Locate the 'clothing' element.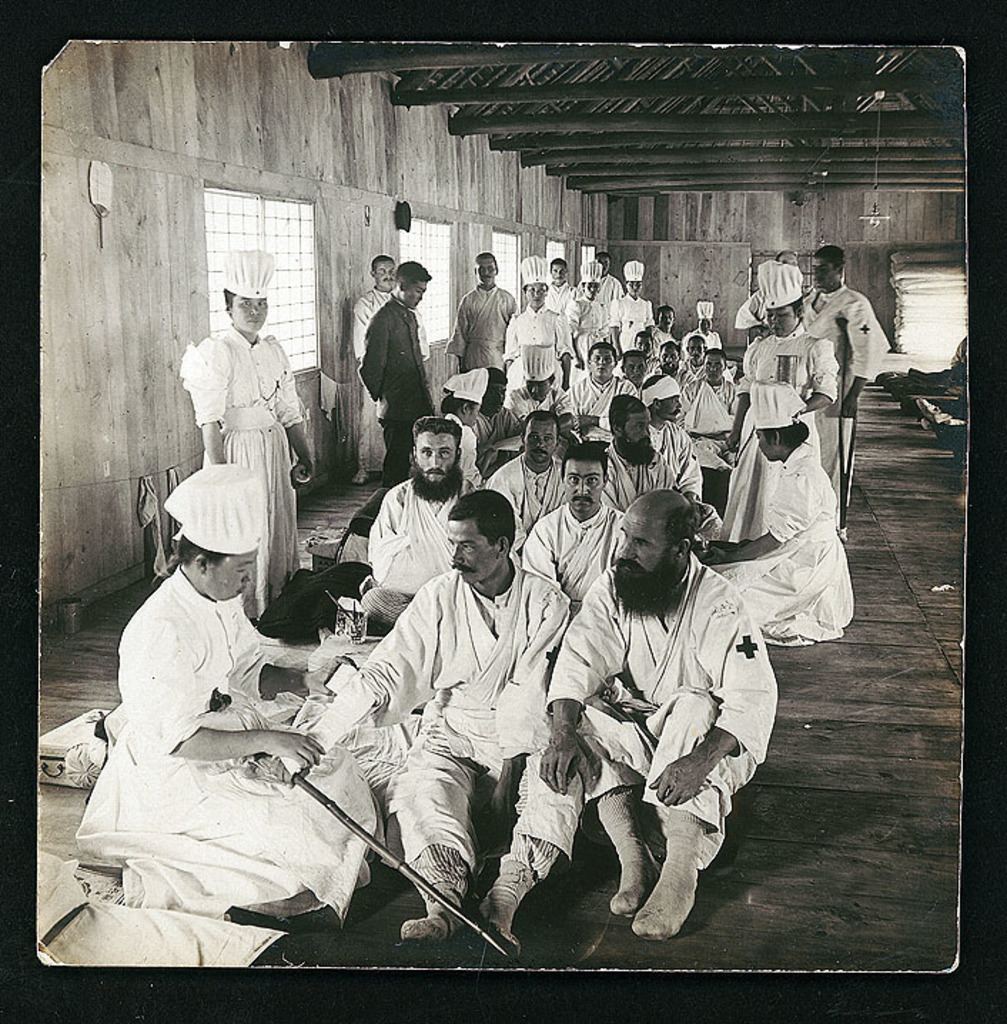
Element bbox: <region>354, 562, 583, 884</region>.
